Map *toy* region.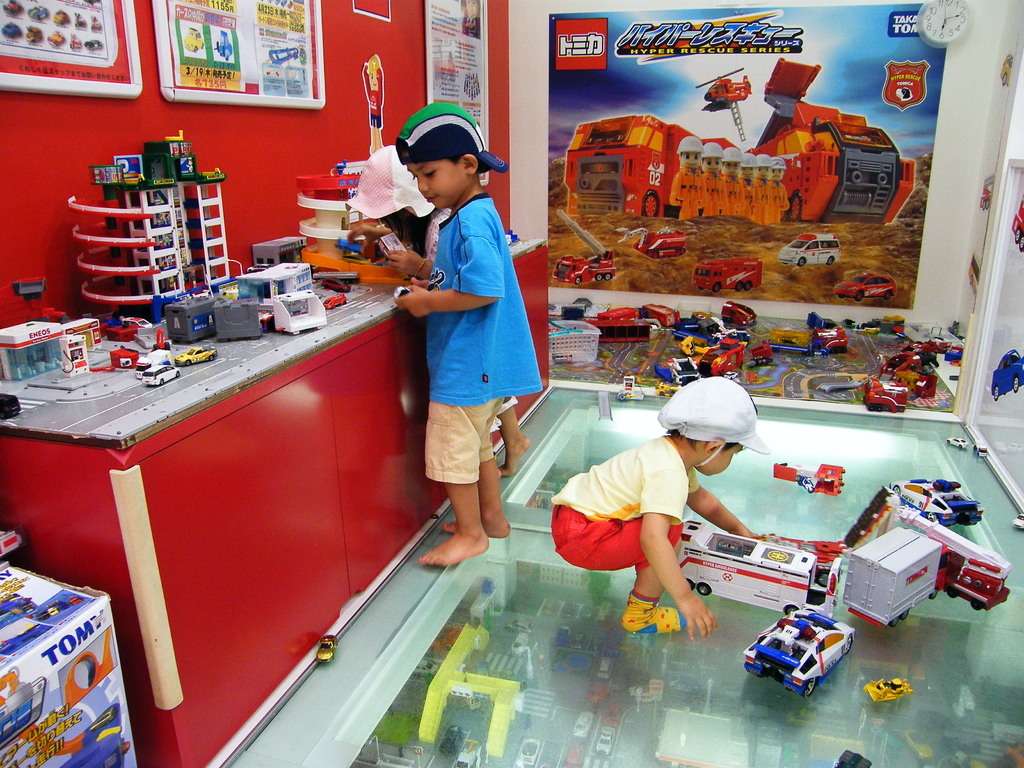
Mapped to detection(692, 257, 757, 290).
